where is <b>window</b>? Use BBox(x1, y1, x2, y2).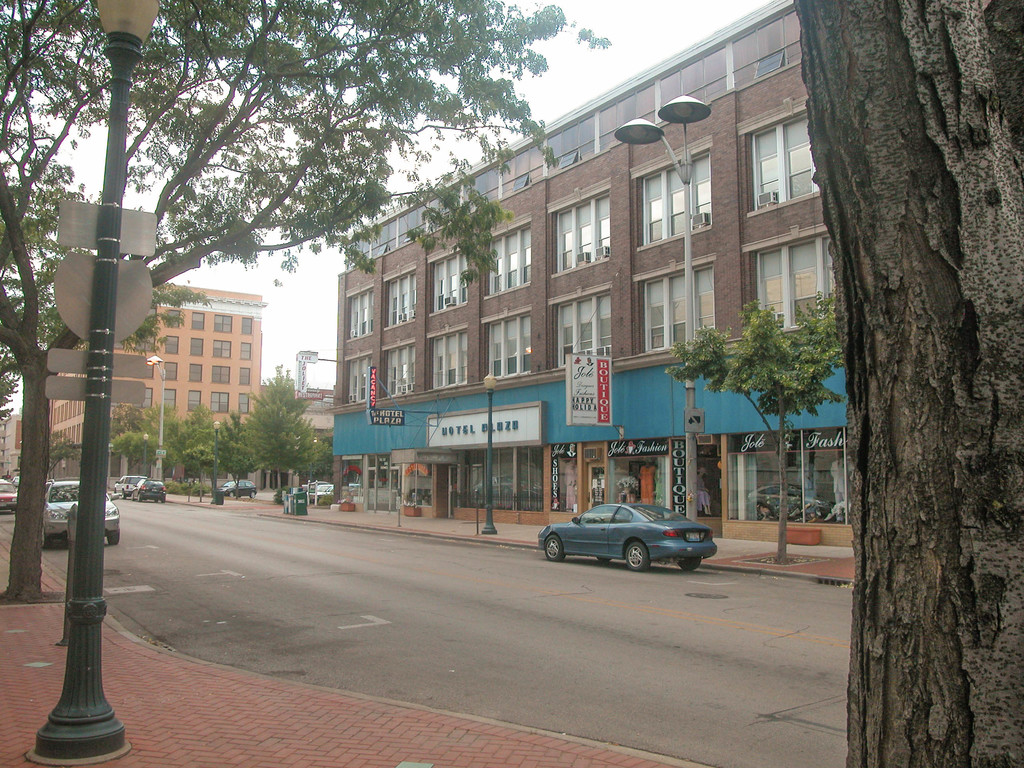
BBox(746, 106, 812, 209).
